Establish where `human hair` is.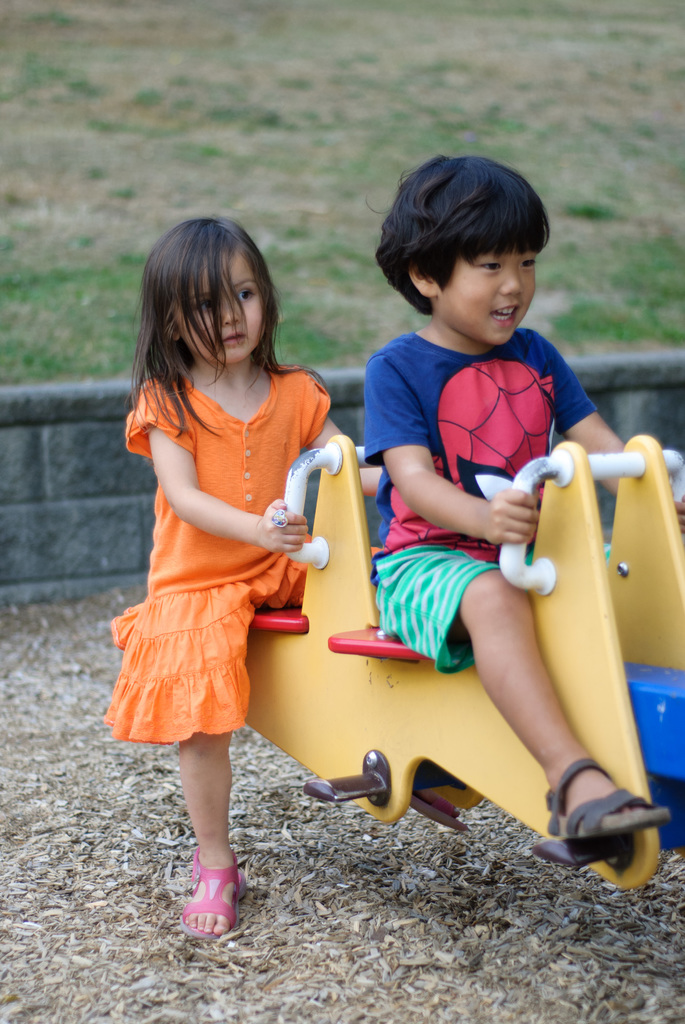
Established at [left=136, top=200, right=306, bottom=404].
